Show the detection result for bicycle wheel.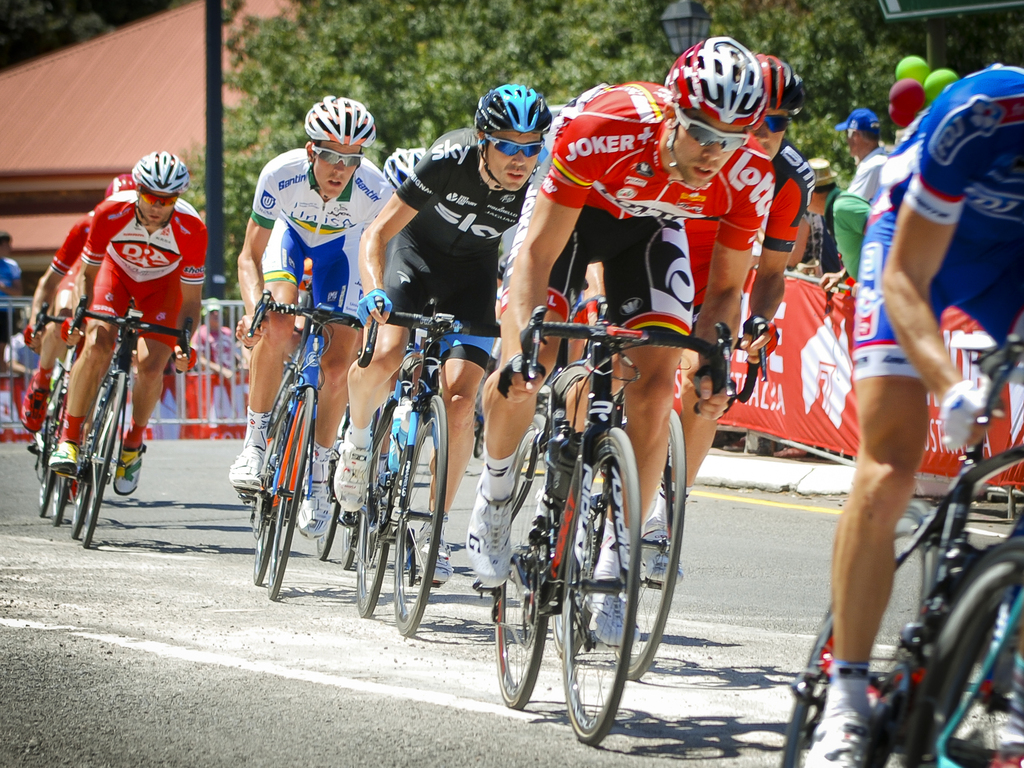
detection(53, 483, 73, 525).
